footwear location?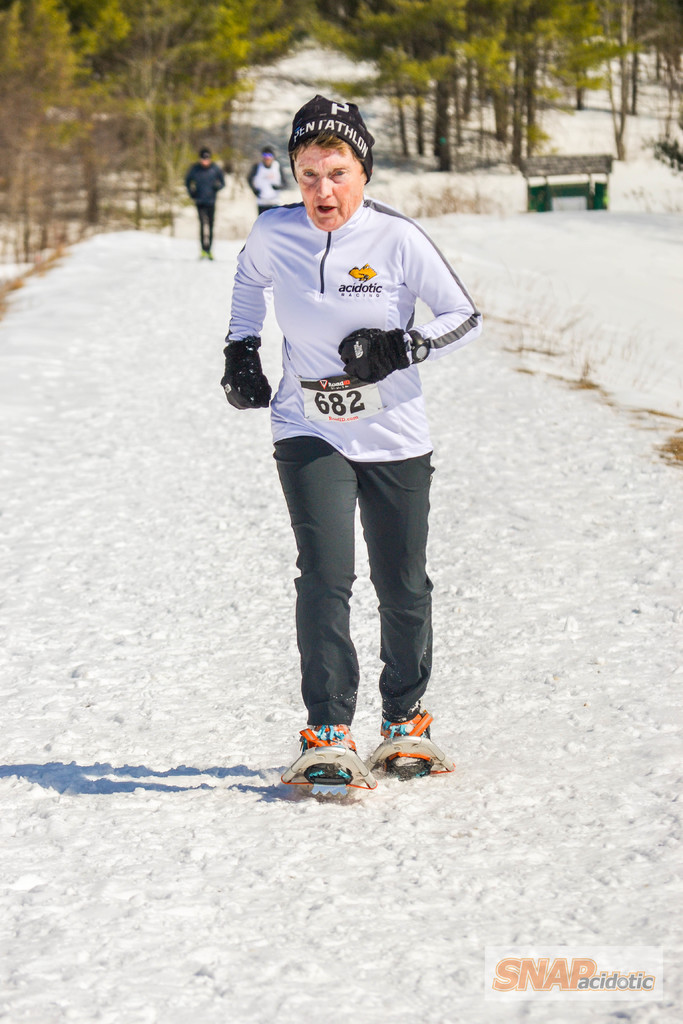
locate(288, 717, 365, 784)
